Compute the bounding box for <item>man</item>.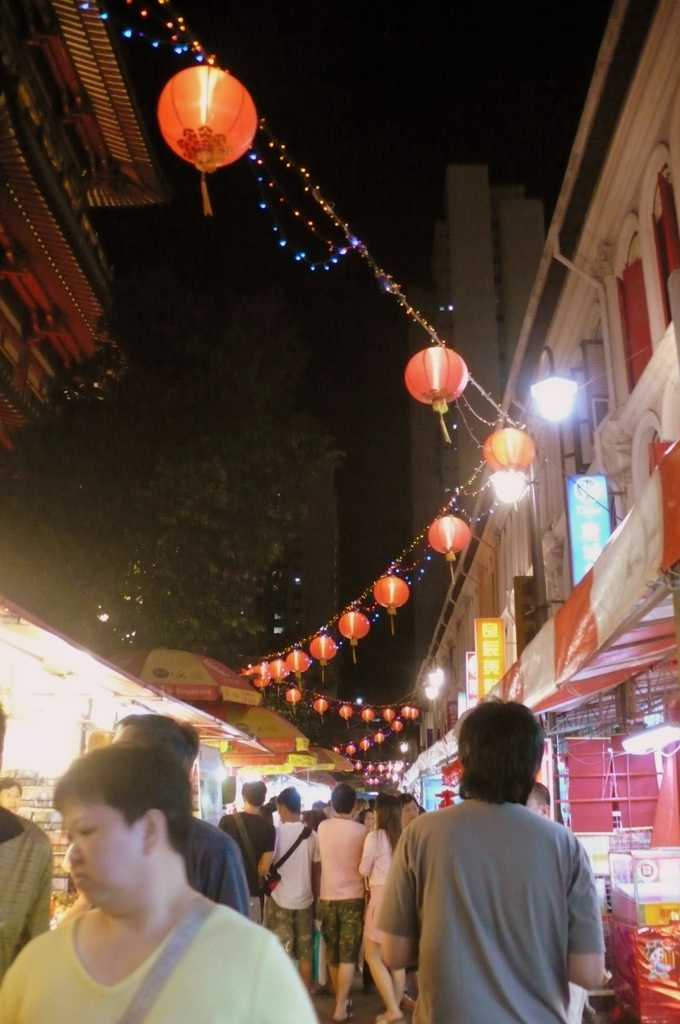
select_region(263, 791, 327, 986).
